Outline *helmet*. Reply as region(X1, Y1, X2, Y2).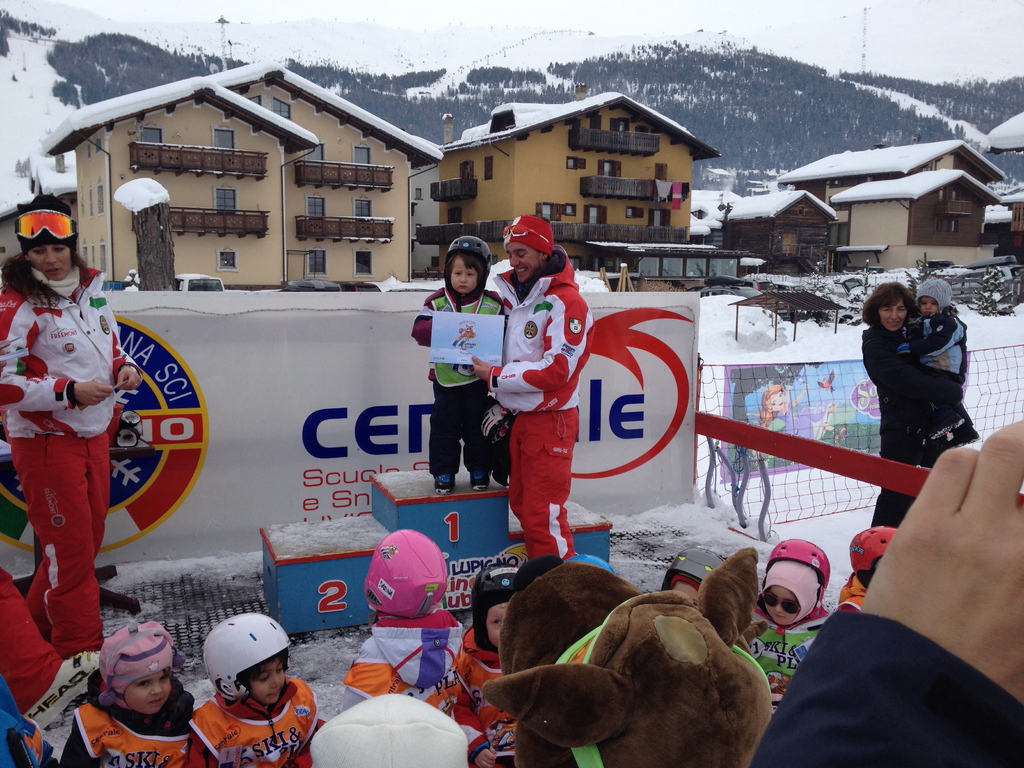
region(200, 617, 310, 703).
